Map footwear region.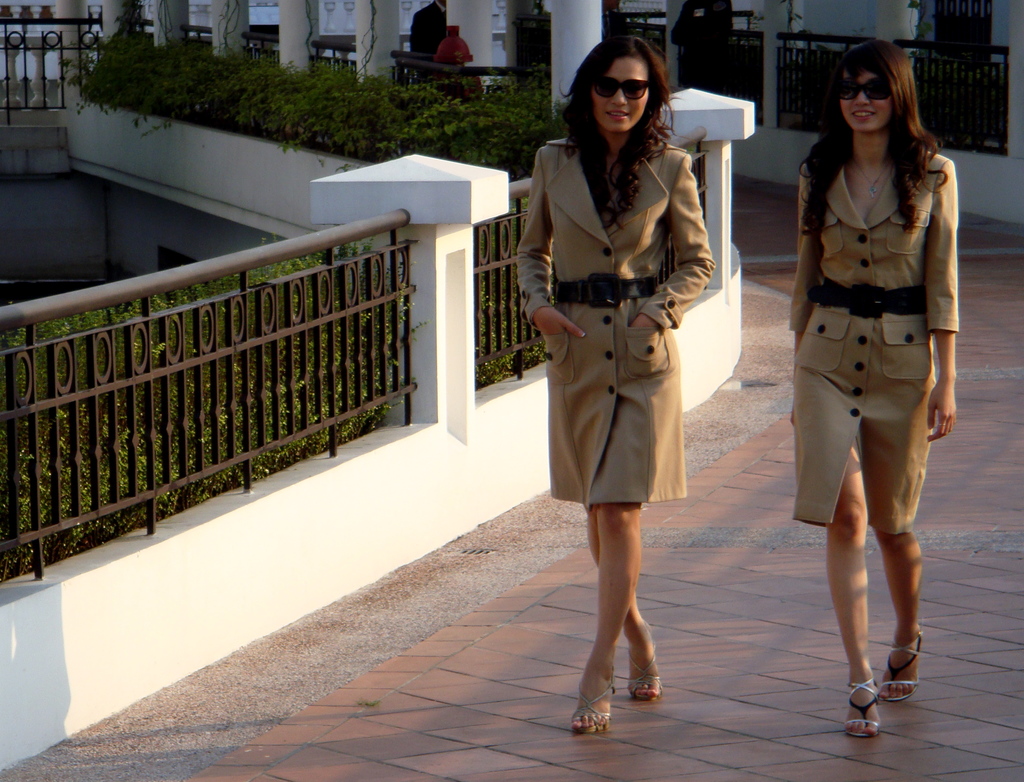
Mapped to left=570, top=665, right=615, bottom=735.
